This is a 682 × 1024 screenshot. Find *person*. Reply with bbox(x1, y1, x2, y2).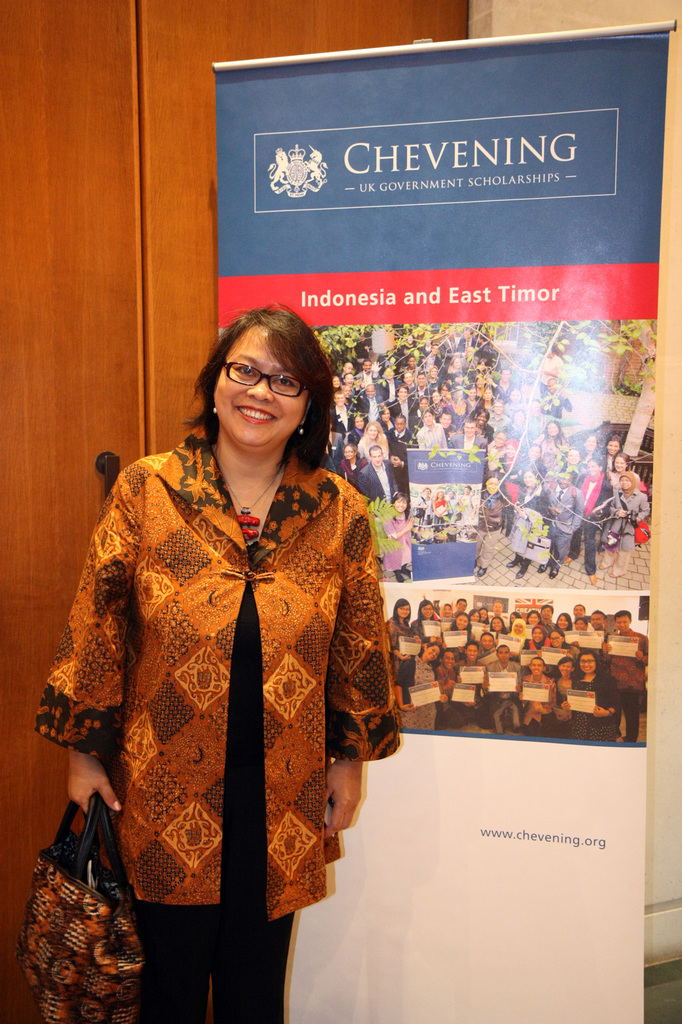
bbox(446, 614, 470, 655).
